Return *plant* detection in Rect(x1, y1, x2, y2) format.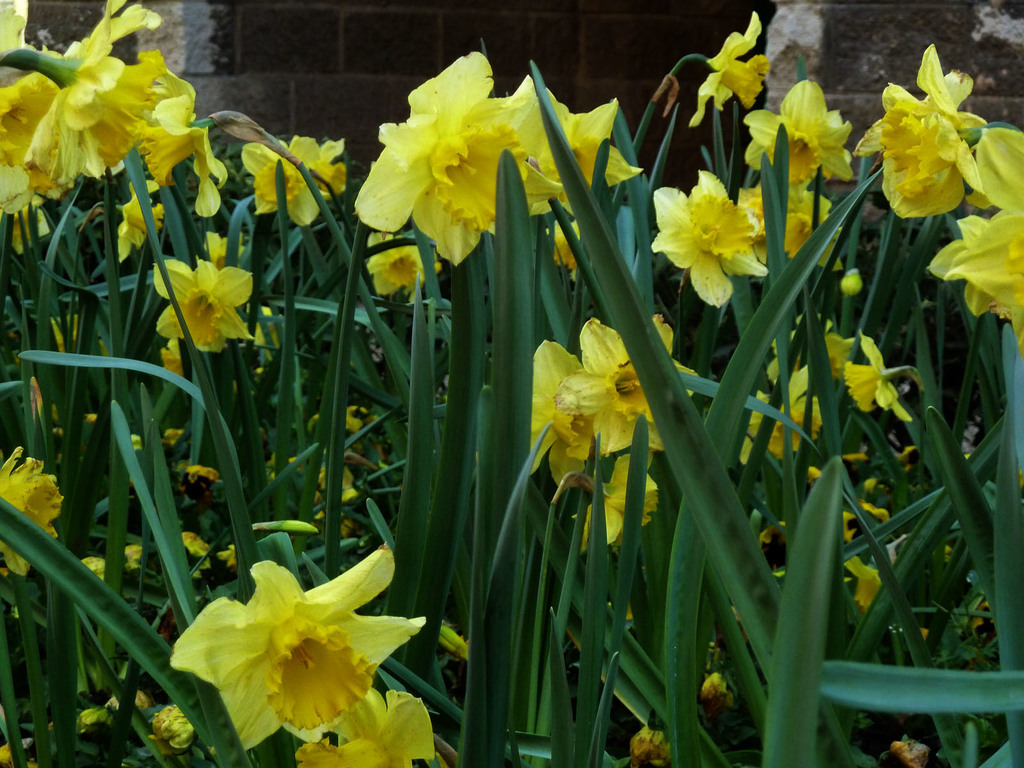
Rect(0, 0, 1023, 767).
